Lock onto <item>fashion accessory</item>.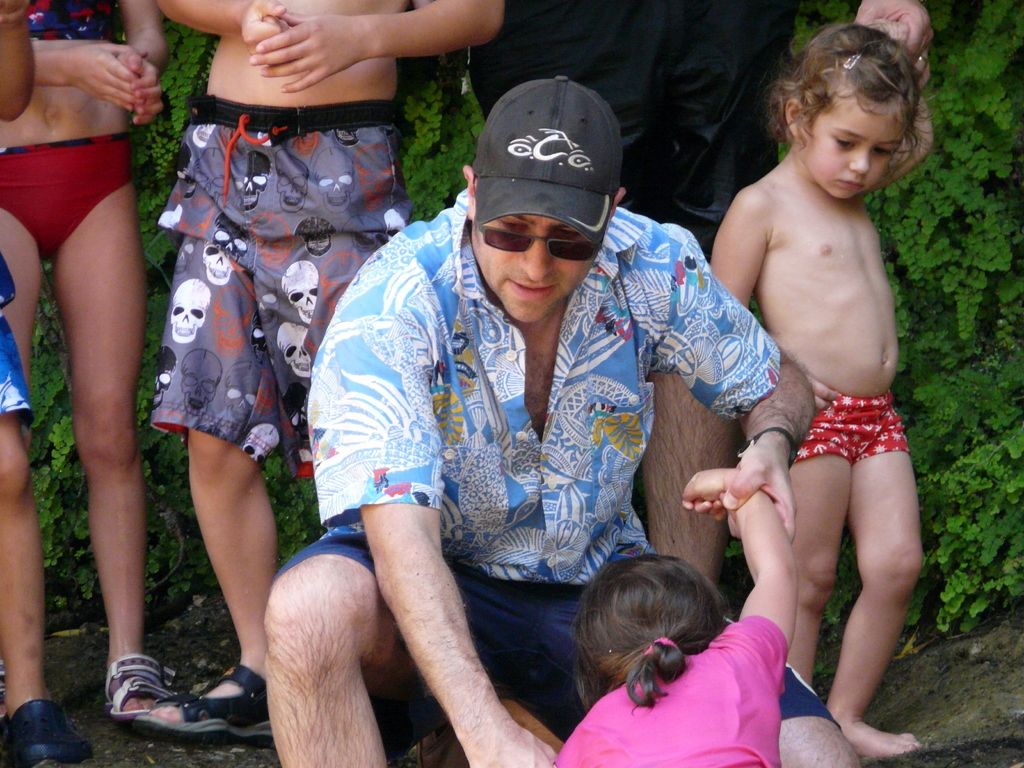
Locked: (124, 657, 277, 755).
